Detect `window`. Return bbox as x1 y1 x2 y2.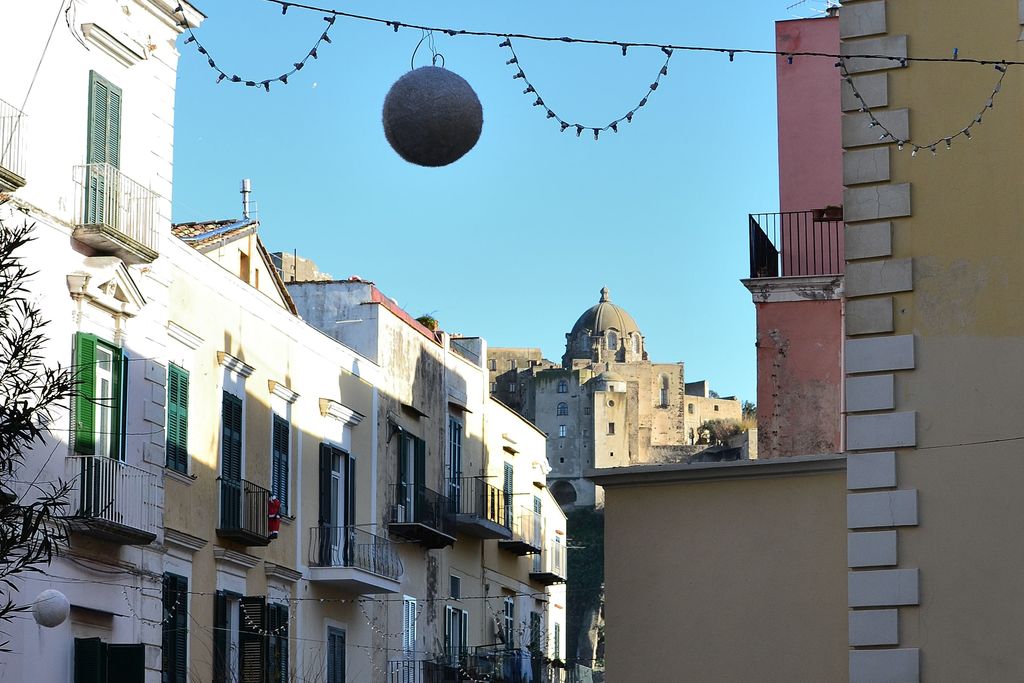
264 600 289 682.
